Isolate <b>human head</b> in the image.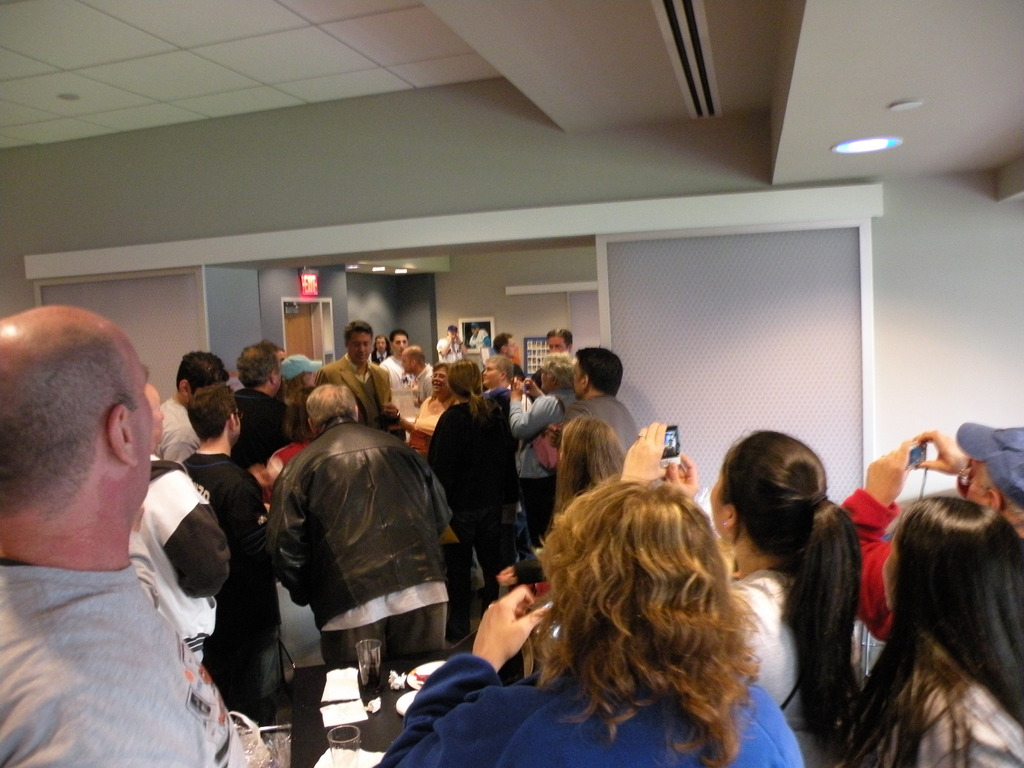
Isolated region: box=[452, 362, 479, 404].
